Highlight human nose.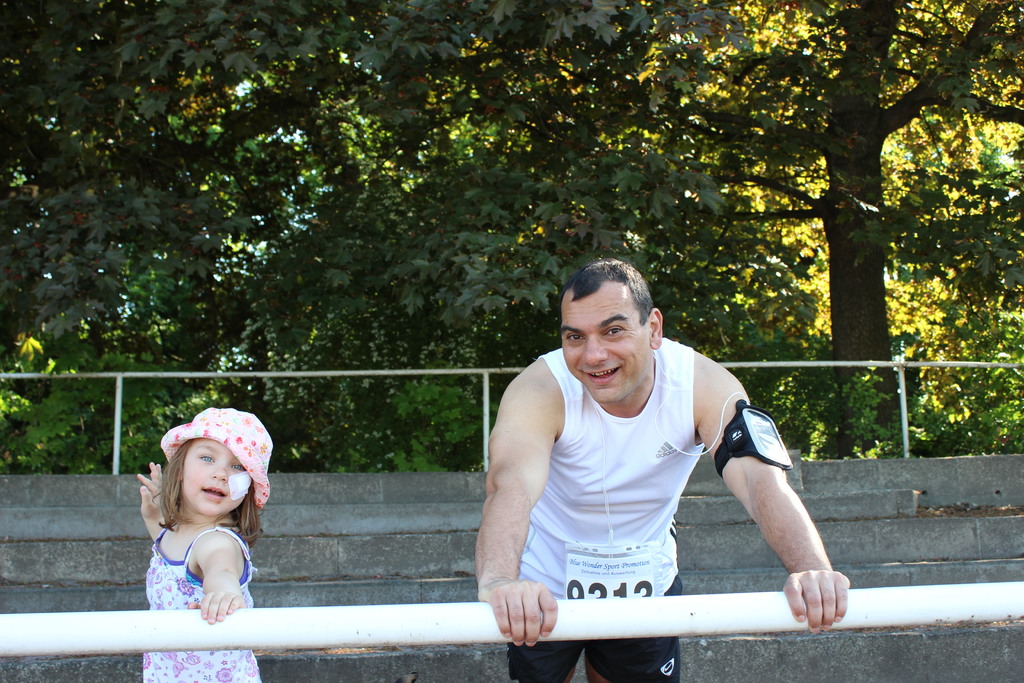
Highlighted region: (x1=584, y1=330, x2=605, y2=365).
